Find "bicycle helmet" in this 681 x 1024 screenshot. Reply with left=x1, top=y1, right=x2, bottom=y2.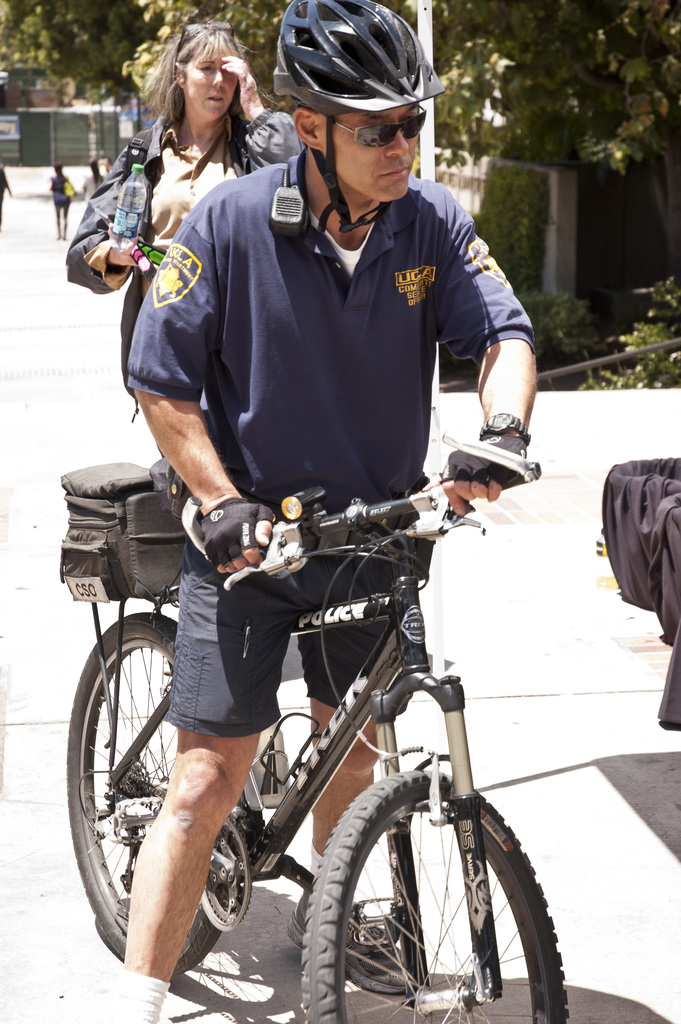
left=282, top=3, right=447, bottom=239.
